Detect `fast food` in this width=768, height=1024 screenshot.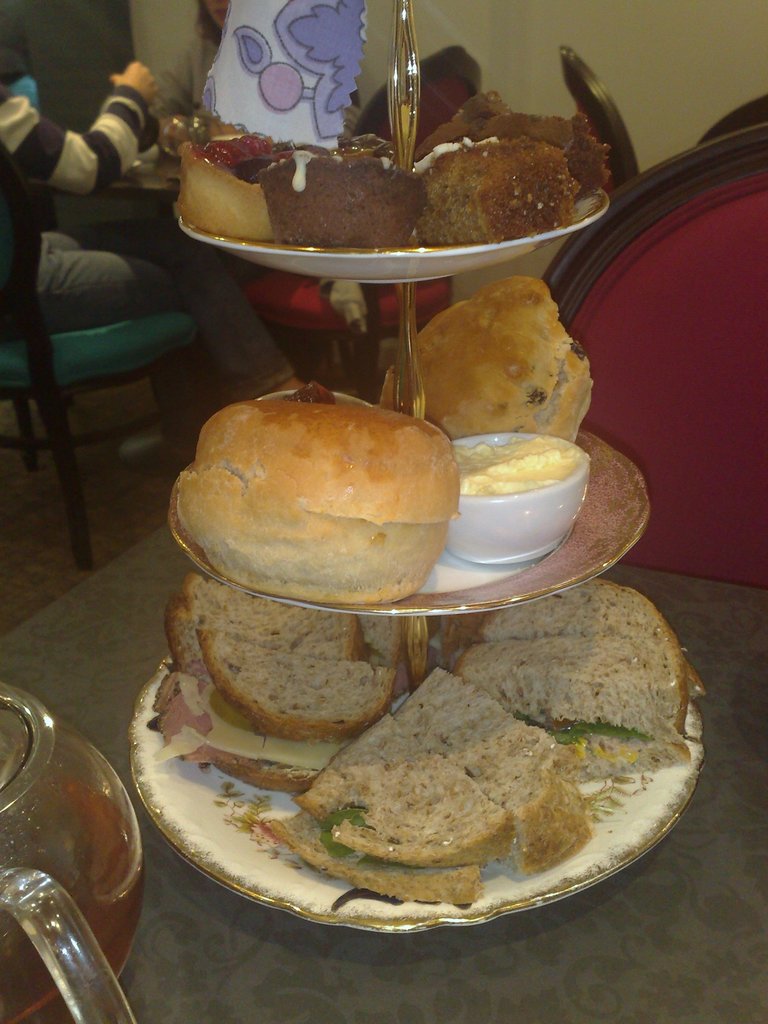
Detection: (382,286,596,444).
